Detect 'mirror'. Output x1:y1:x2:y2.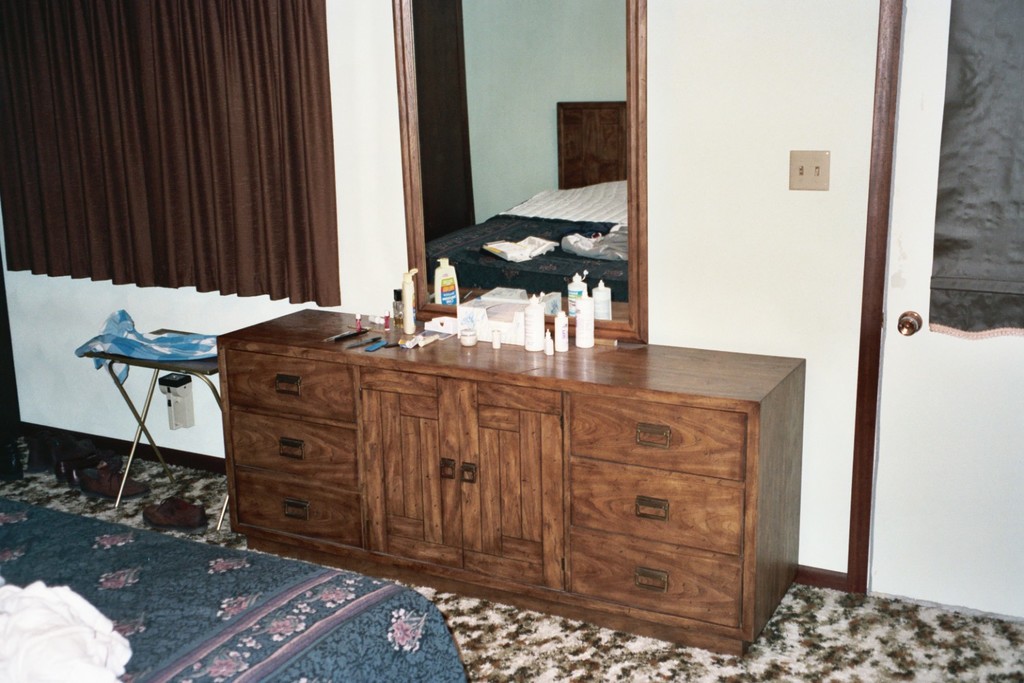
407:0:627:326.
